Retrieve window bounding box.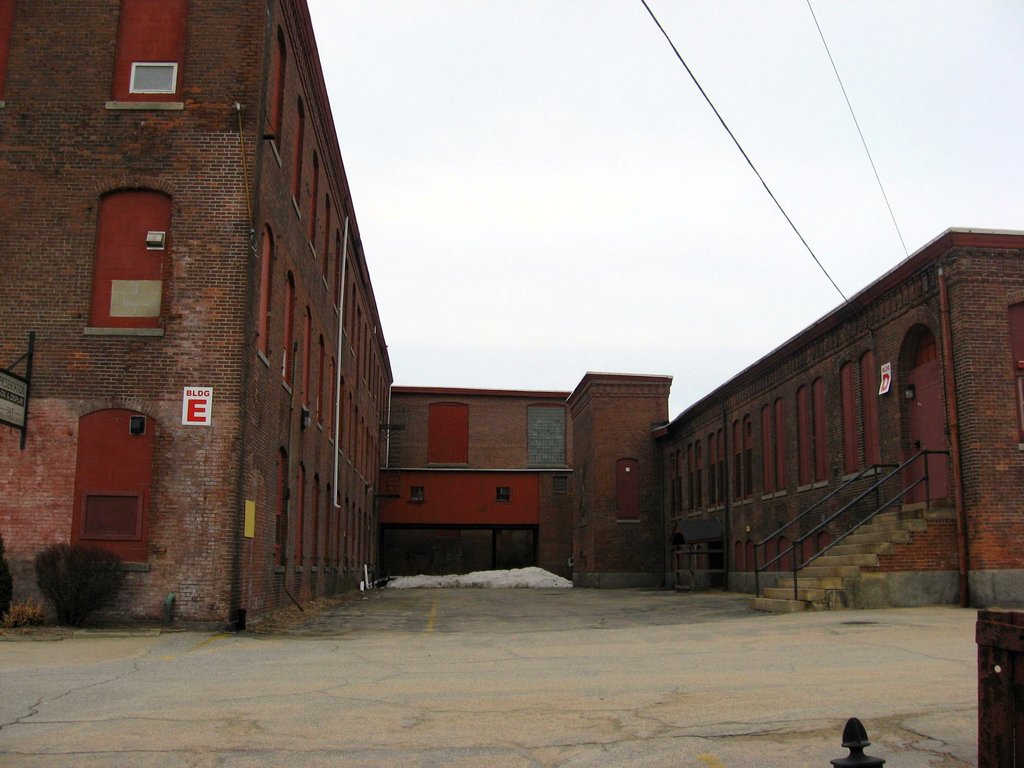
Bounding box: box(83, 179, 174, 335).
